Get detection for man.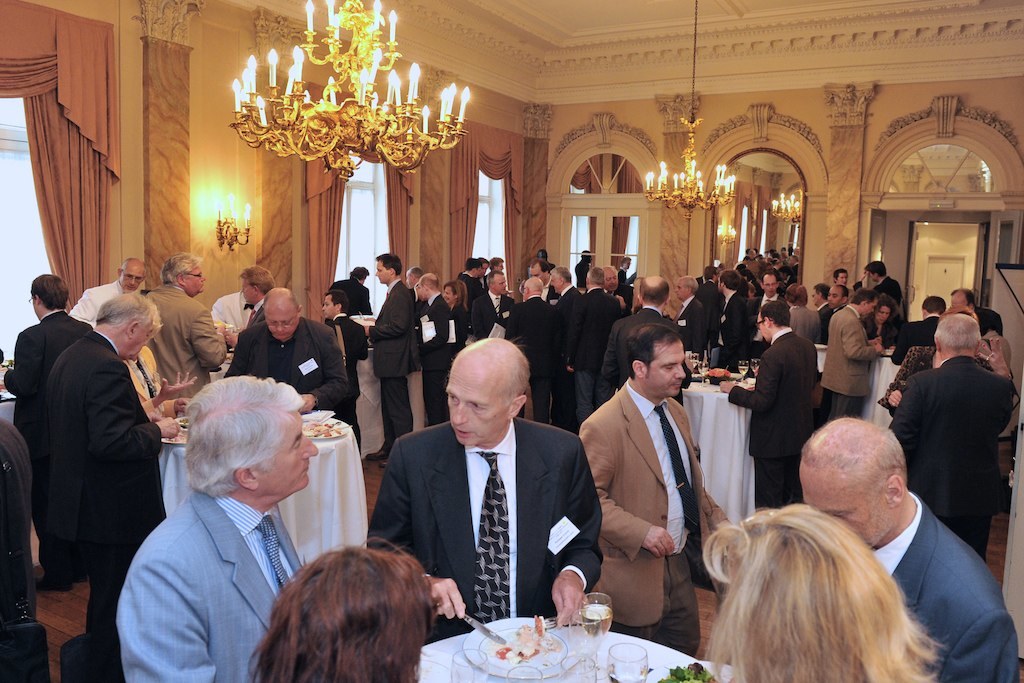
Detection: <bbox>328, 260, 373, 311</bbox>.
